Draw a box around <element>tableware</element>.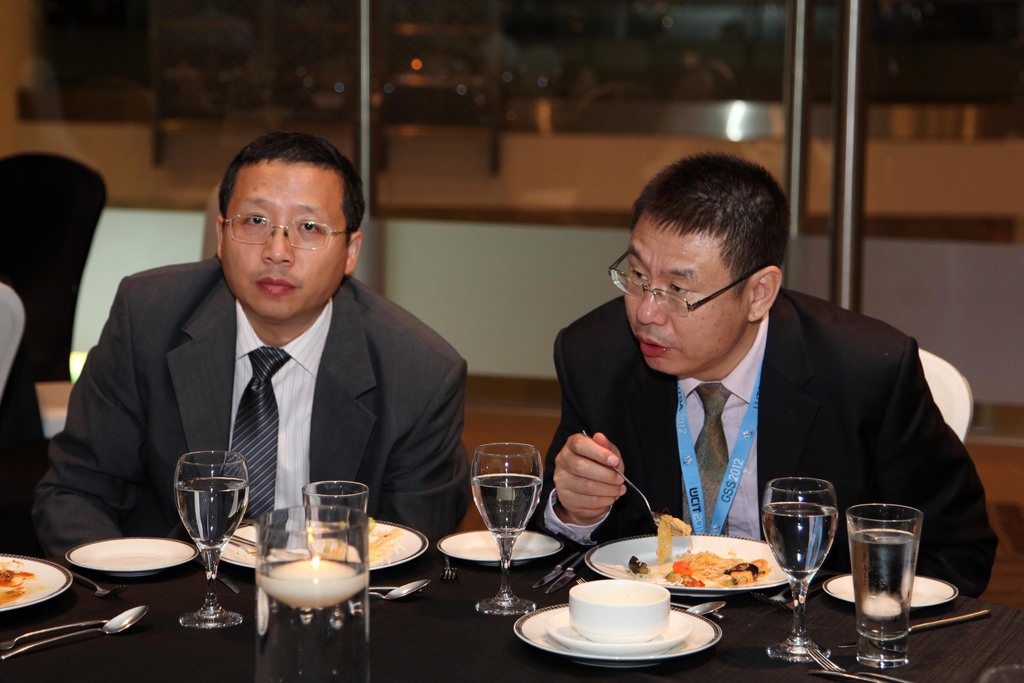
(0,607,152,666).
